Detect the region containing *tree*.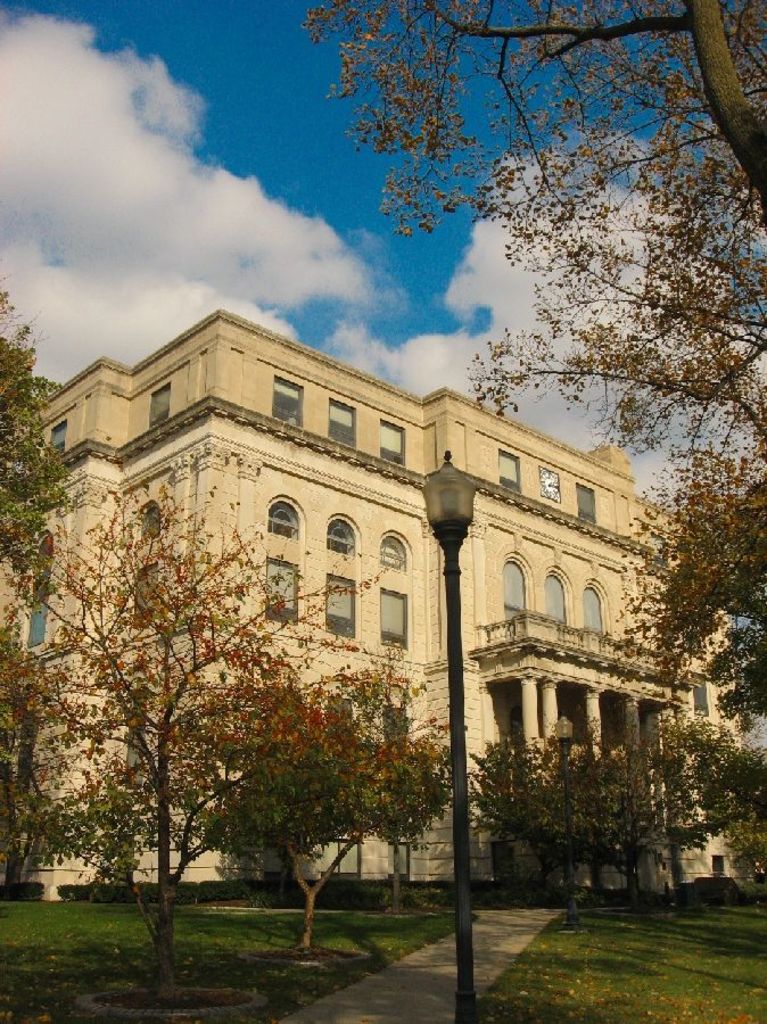
rect(457, 736, 668, 931).
